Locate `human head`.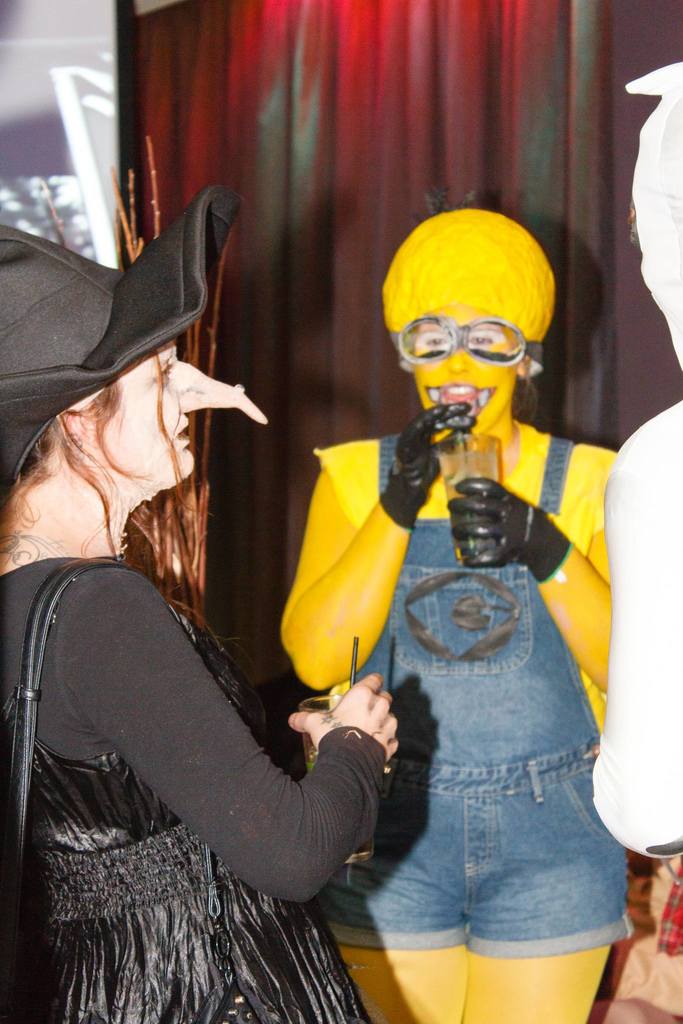
Bounding box: region(0, 194, 242, 498).
